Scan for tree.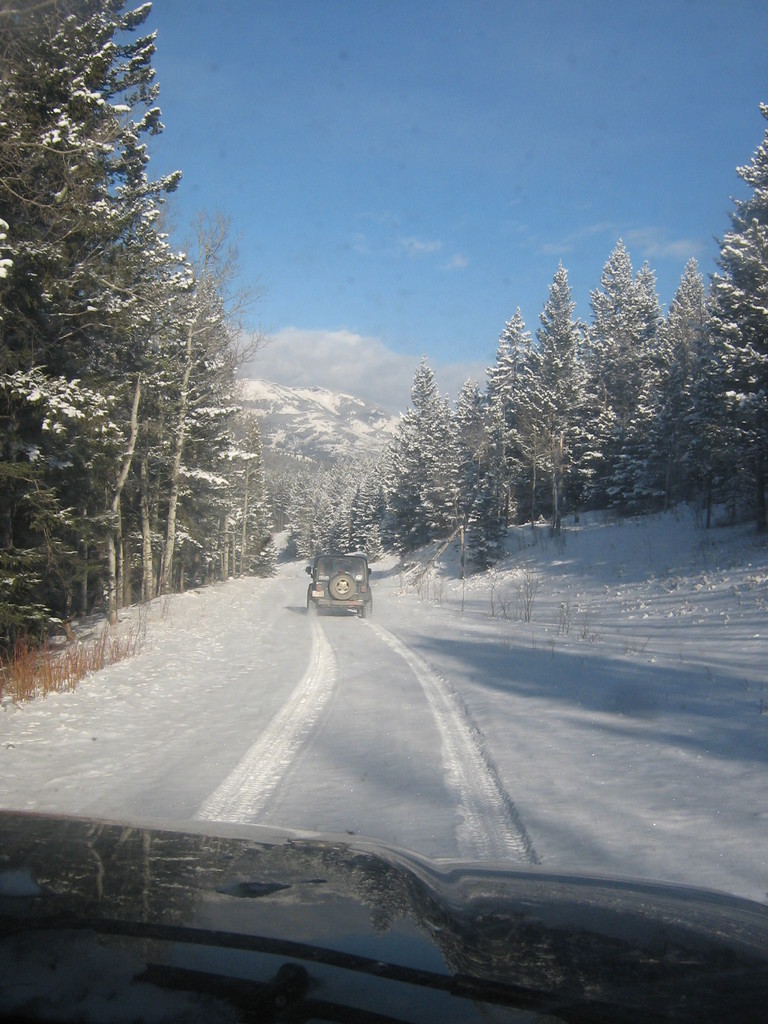
Scan result: bbox=(388, 363, 464, 555).
